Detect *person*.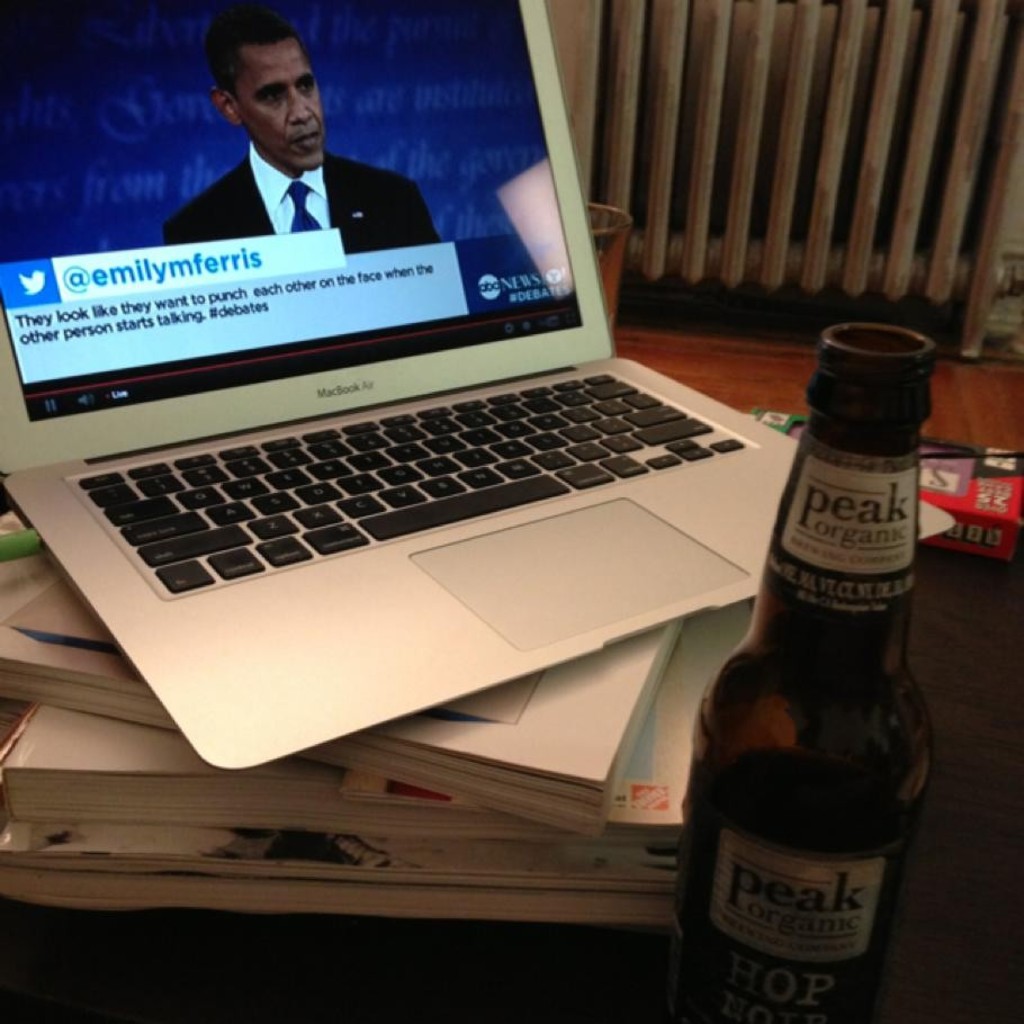
Detected at locate(169, 6, 447, 258).
